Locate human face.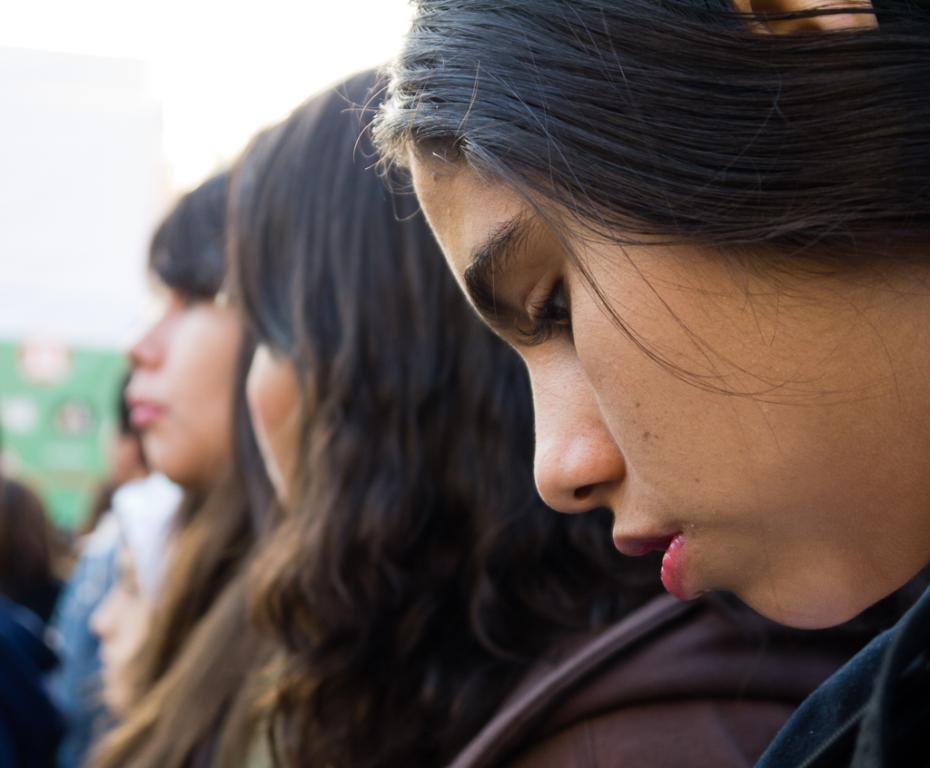
Bounding box: bbox=[408, 137, 929, 618].
